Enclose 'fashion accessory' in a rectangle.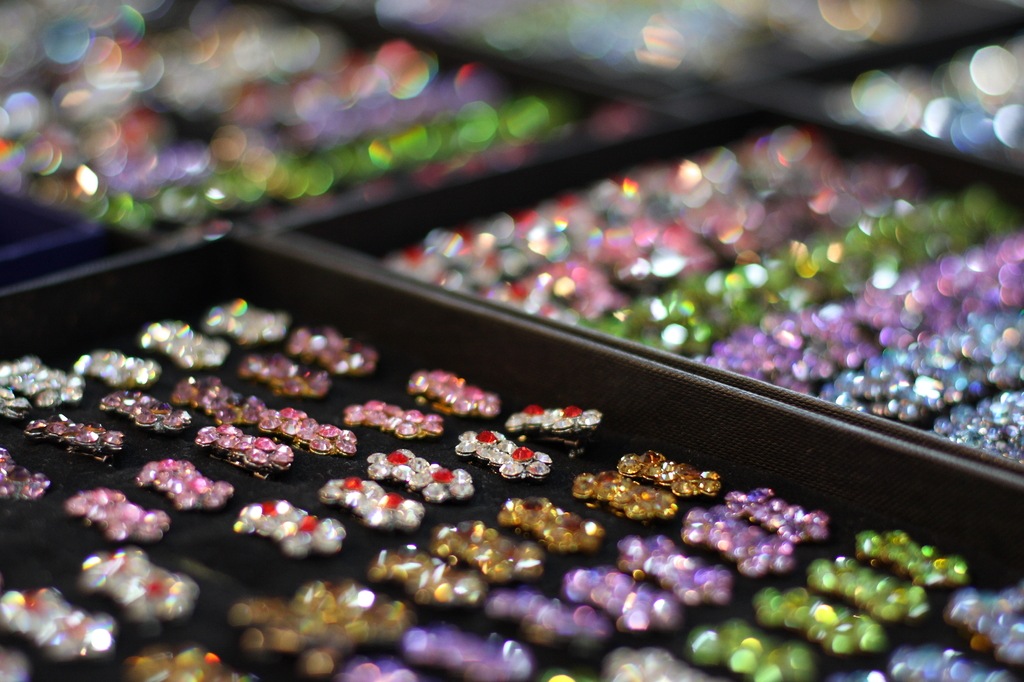
box(363, 443, 474, 504).
